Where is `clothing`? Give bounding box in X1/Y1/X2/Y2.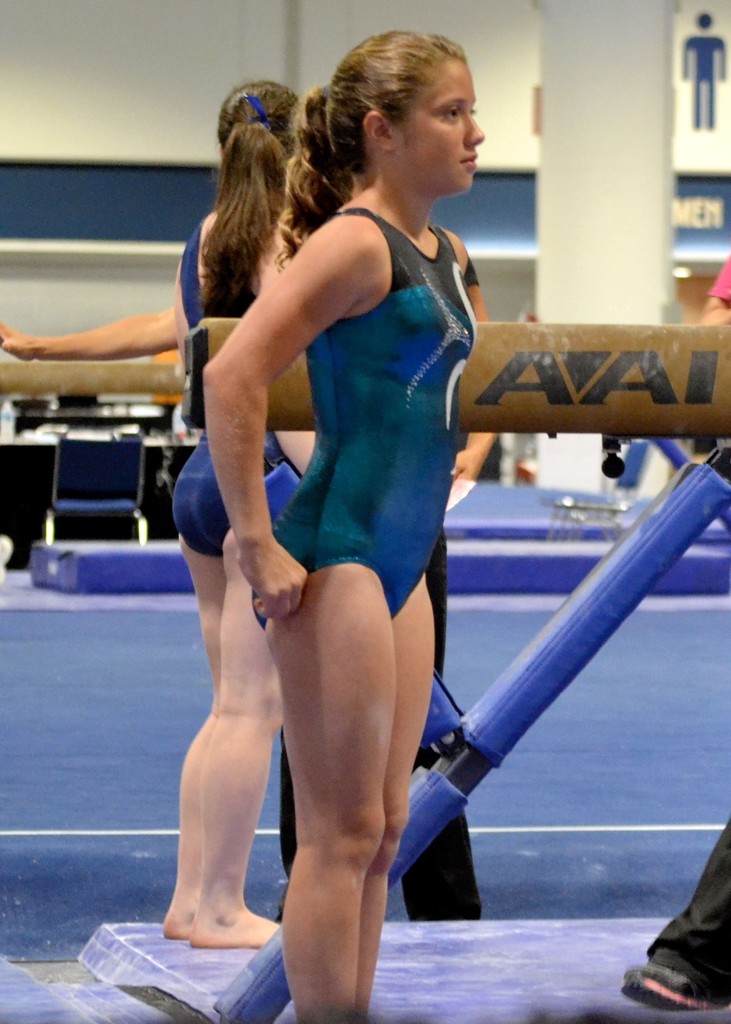
193/163/485/723.
